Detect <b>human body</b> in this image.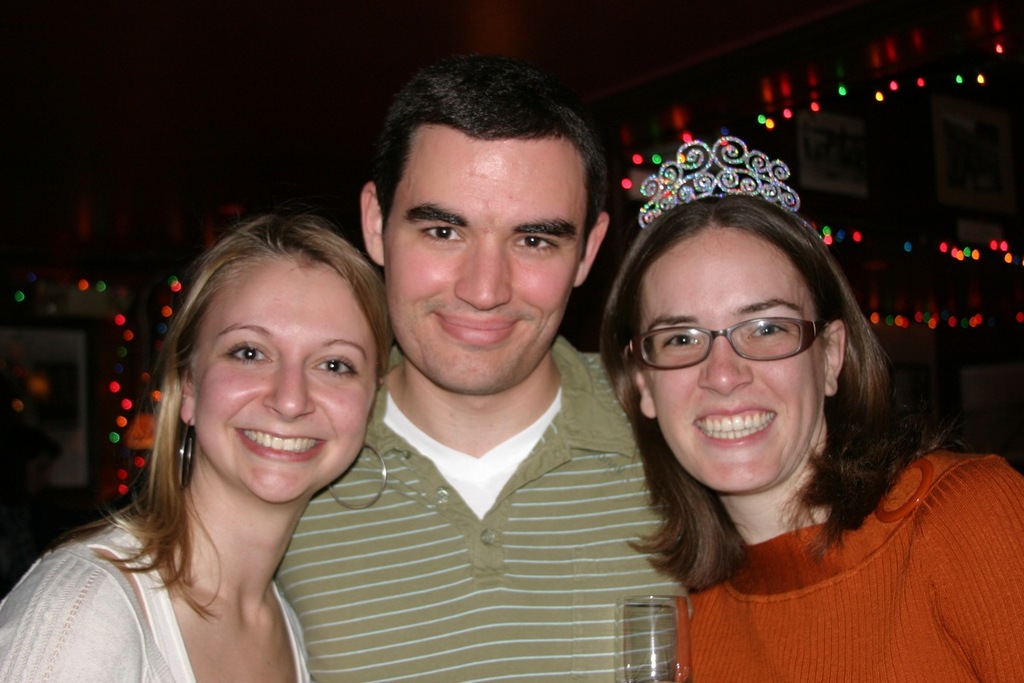
Detection: detection(44, 172, 480, 676).
